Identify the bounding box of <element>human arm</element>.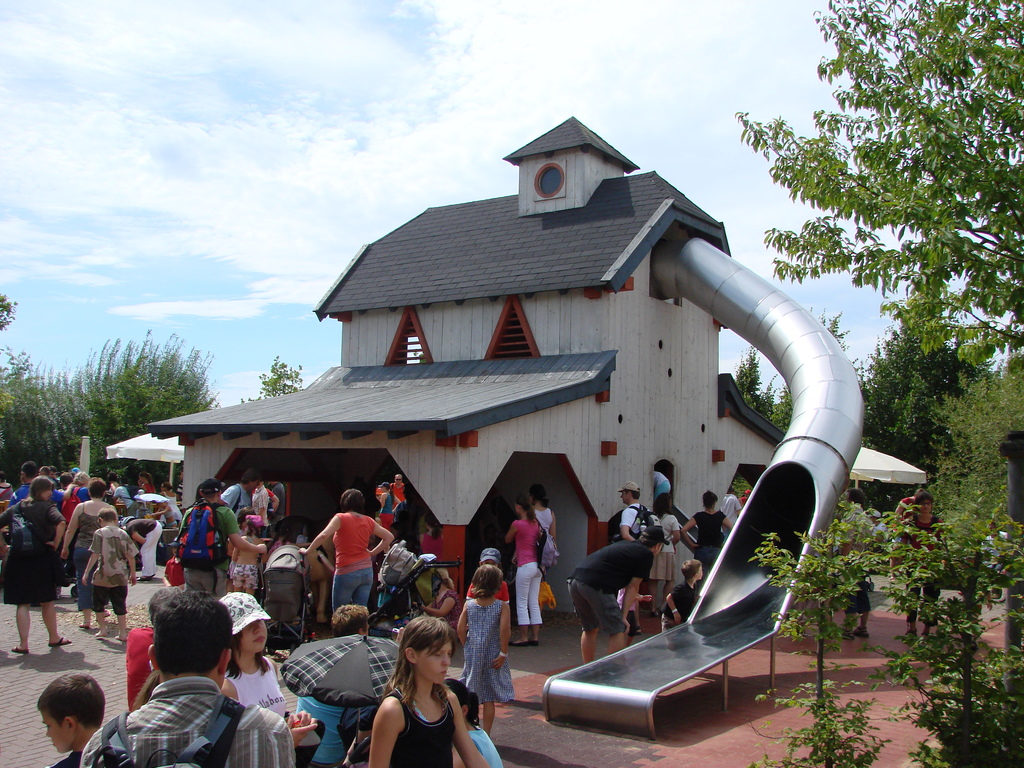
pyautogui.locateOnScreen(503, 521, 515, 552).
